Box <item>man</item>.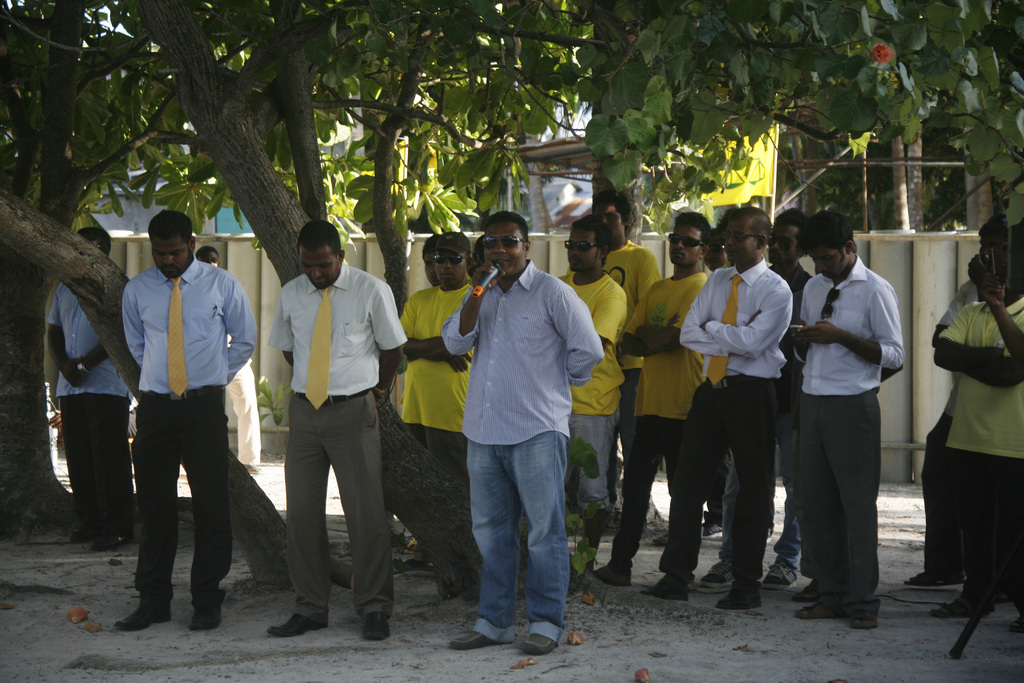
bbox(42, 222, 135, 554).
